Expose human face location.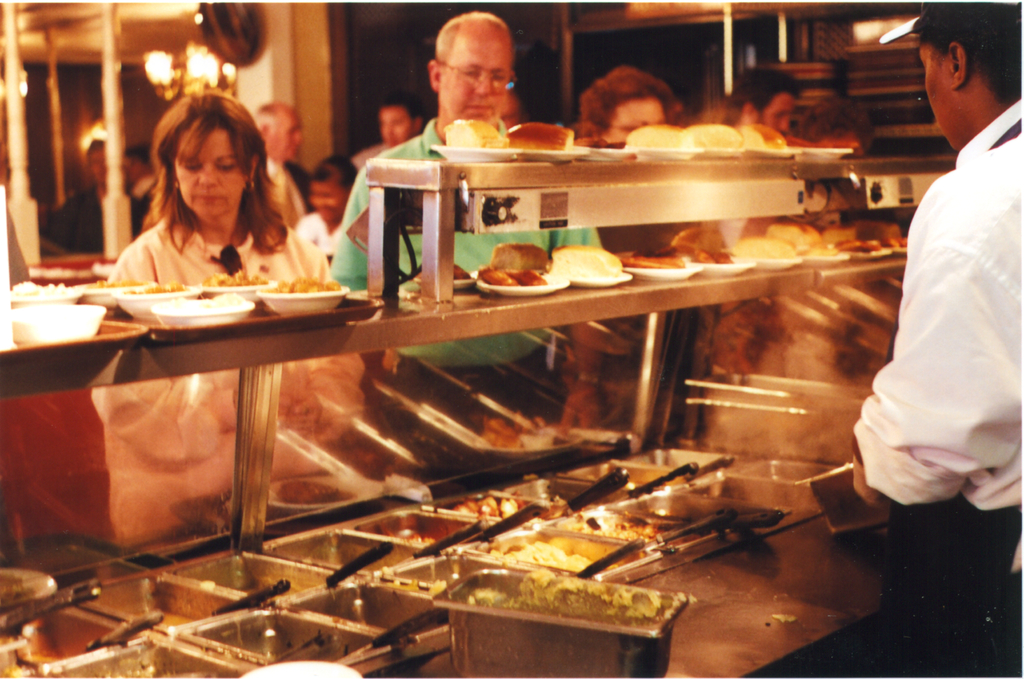
Exposed at rect(92, 148, 104, 185).
